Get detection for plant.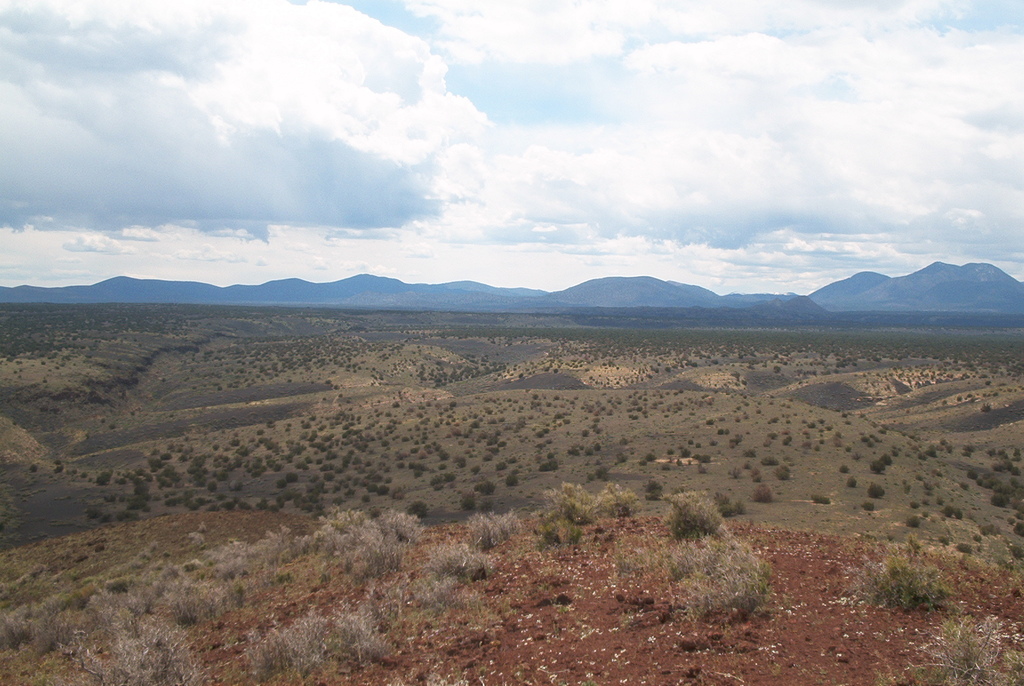
Detection: rect(836, 462, 854, 475).
